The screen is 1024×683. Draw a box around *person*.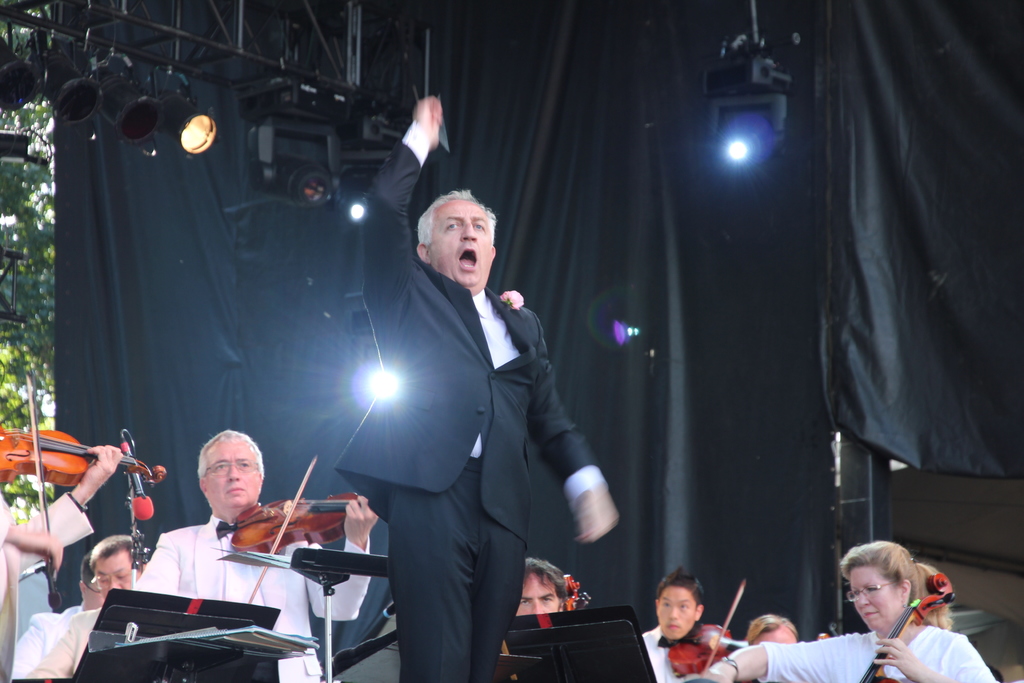
[522, 549, 573, 620].
